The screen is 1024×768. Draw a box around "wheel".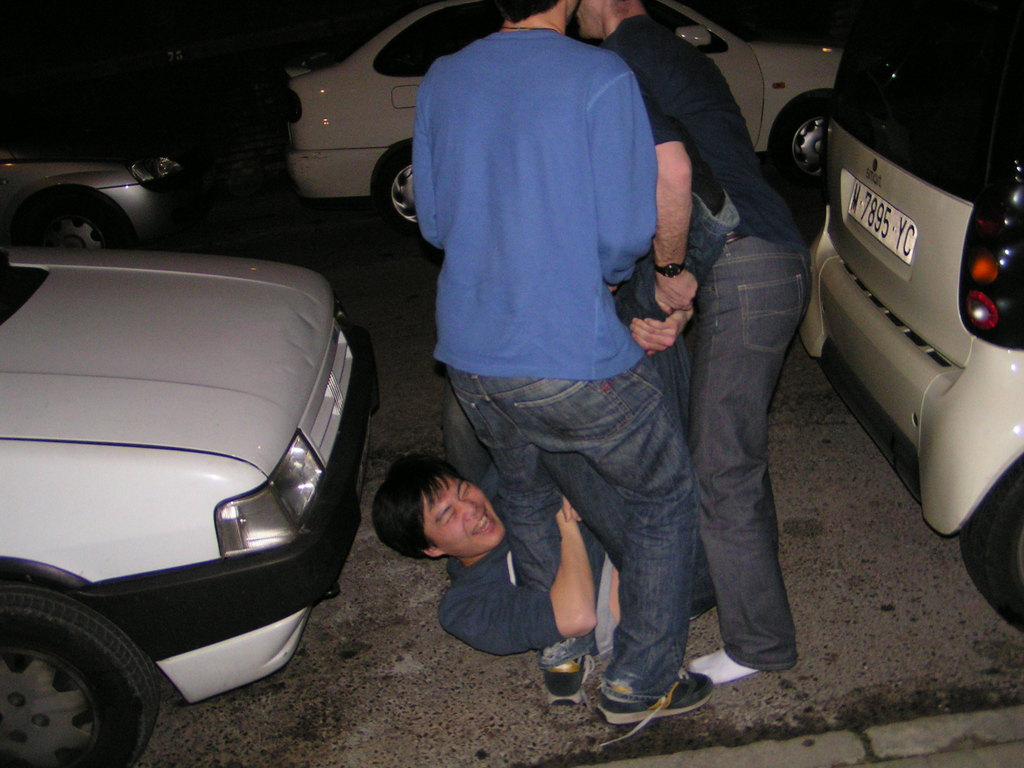
(0, 598, 156, 757).
